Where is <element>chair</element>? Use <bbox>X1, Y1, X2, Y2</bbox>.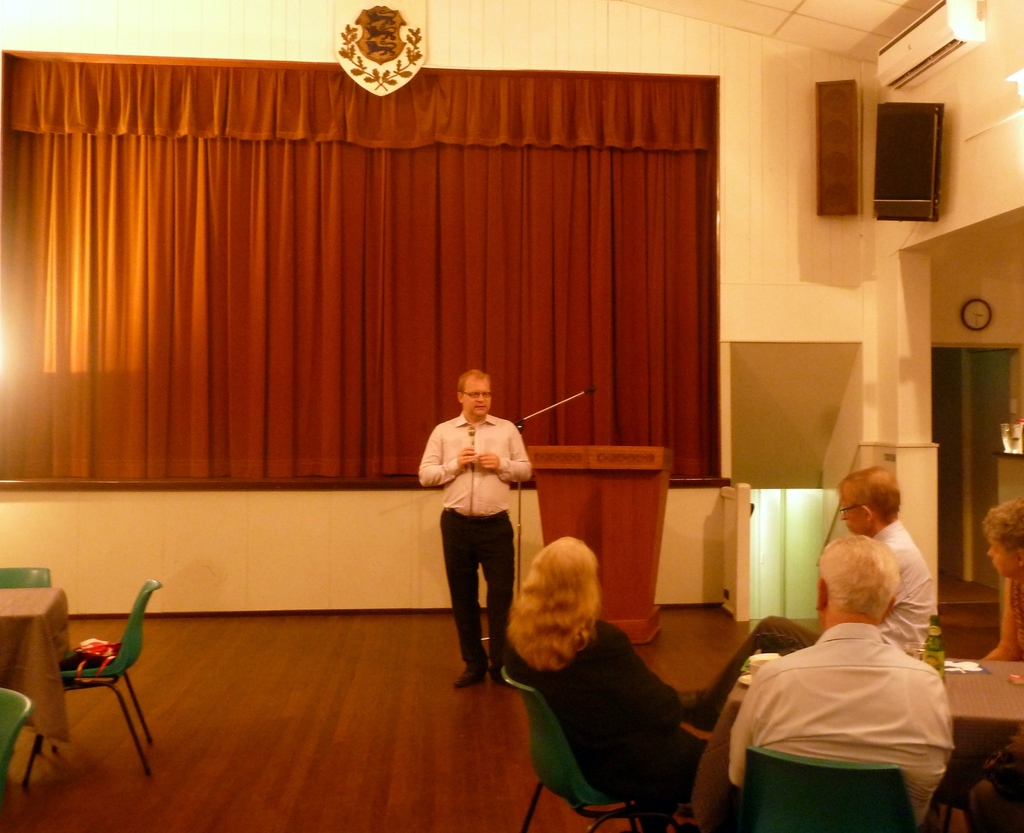
<bbox>20, 572, 150, 798</bbox>.
